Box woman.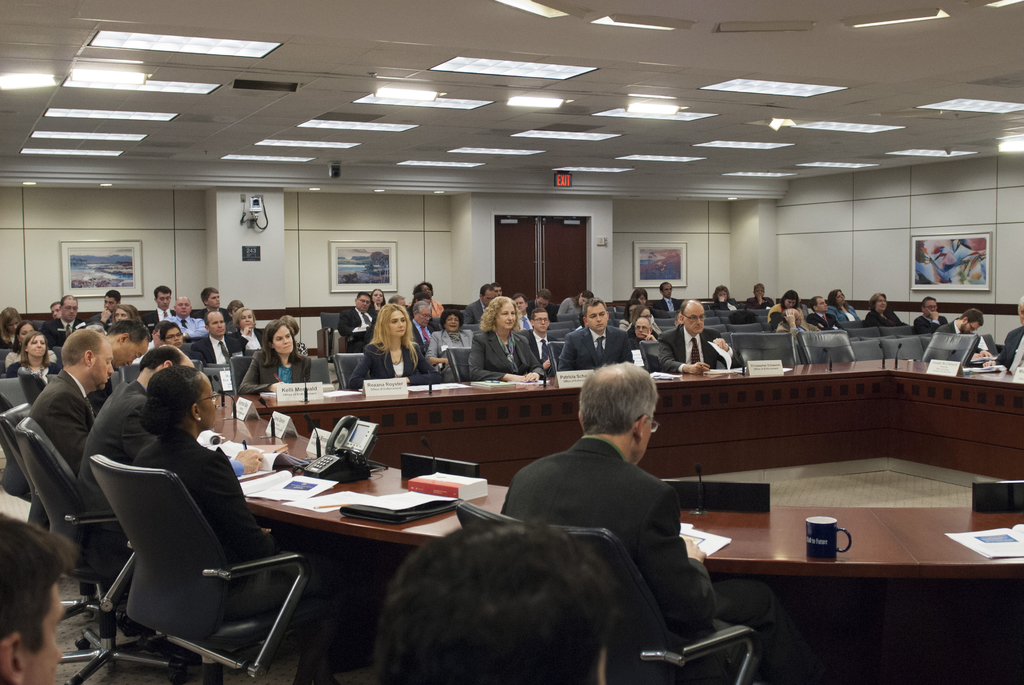
region(1, 308, 29, 346).
